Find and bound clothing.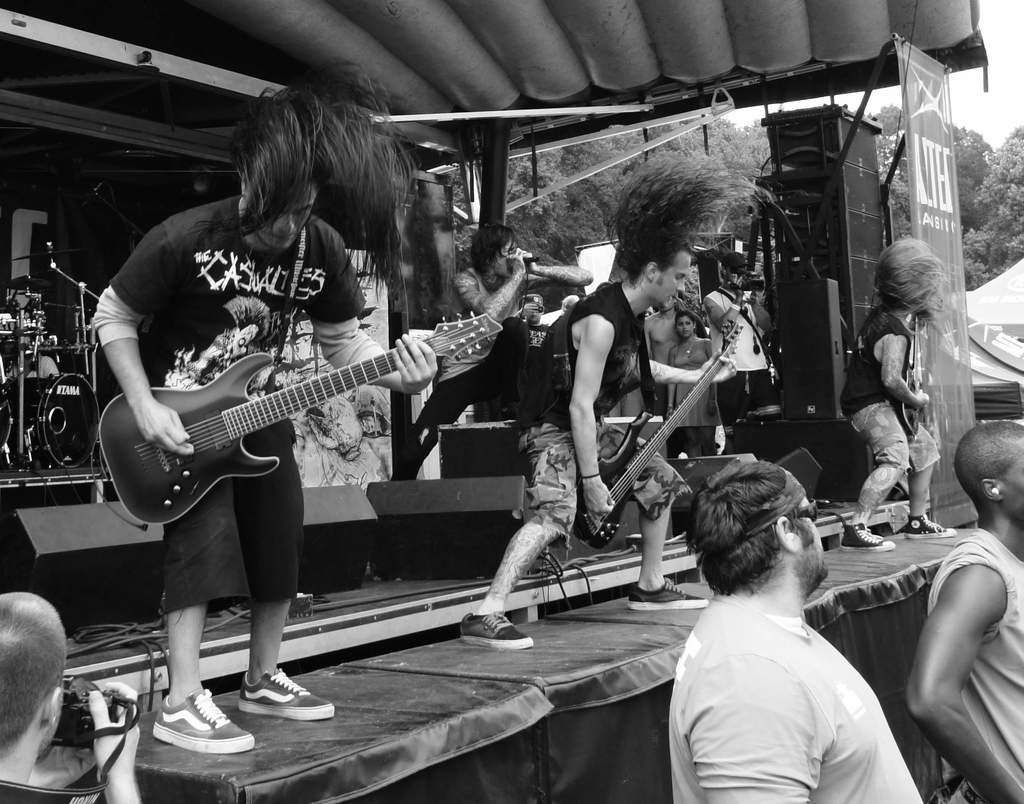
Bound: BBox(928, 524, 1023, 803).
